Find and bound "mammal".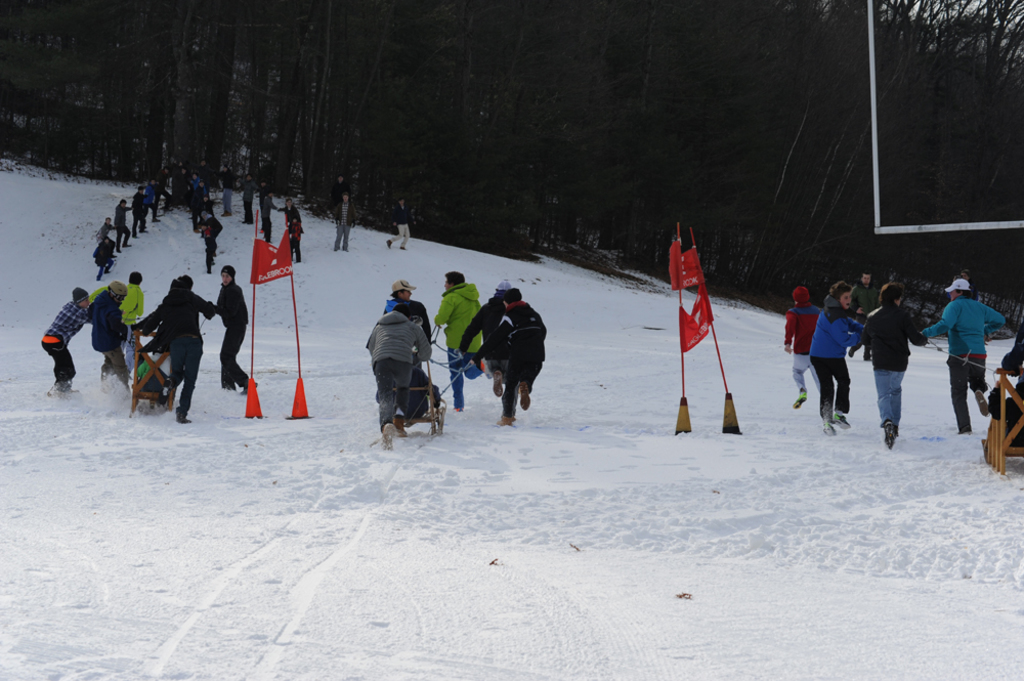
Bound: (435,268,483,412).
